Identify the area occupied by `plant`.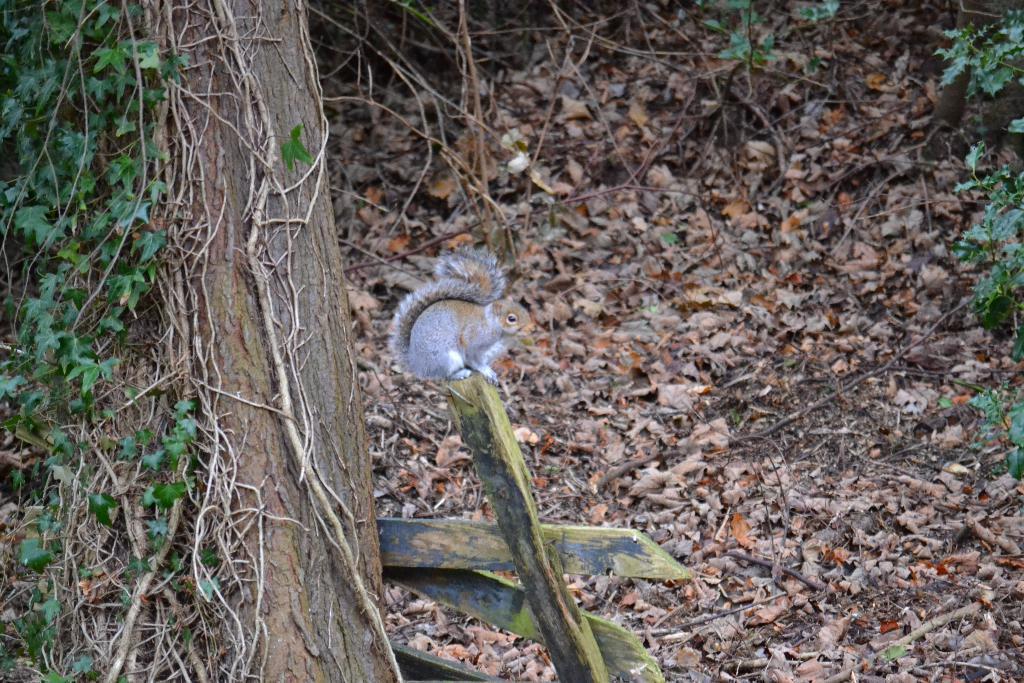
Area: 924, 0, 1023, 499.
